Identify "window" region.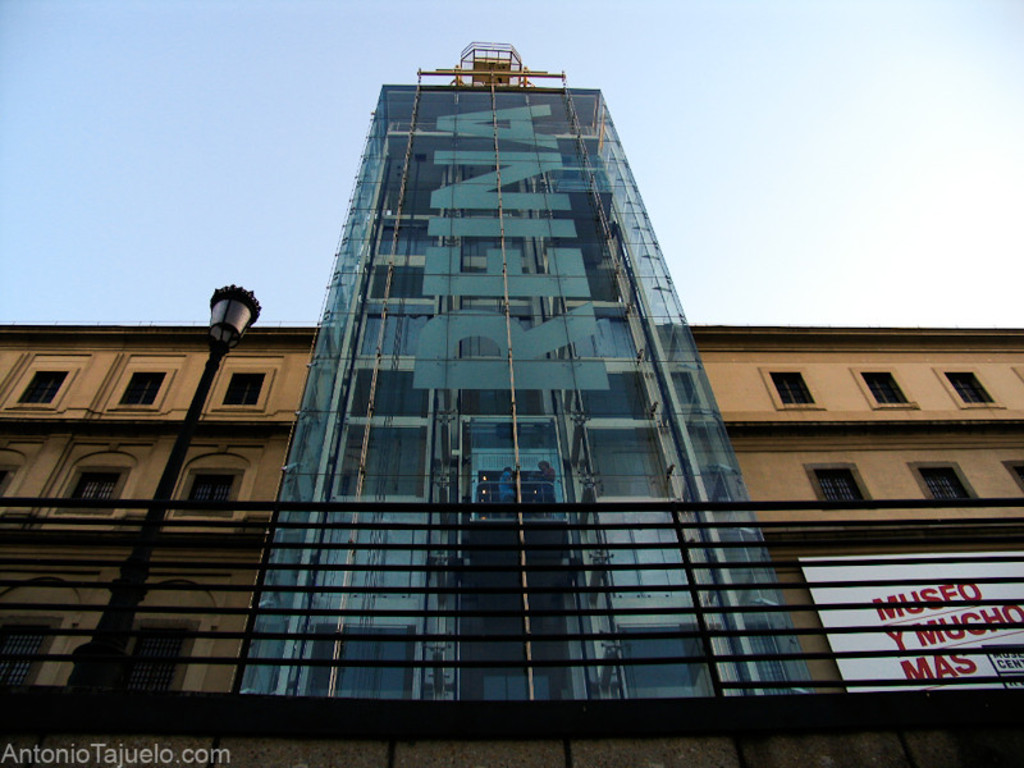
Region: (left=5, top=365, right=83, bottom=412).
